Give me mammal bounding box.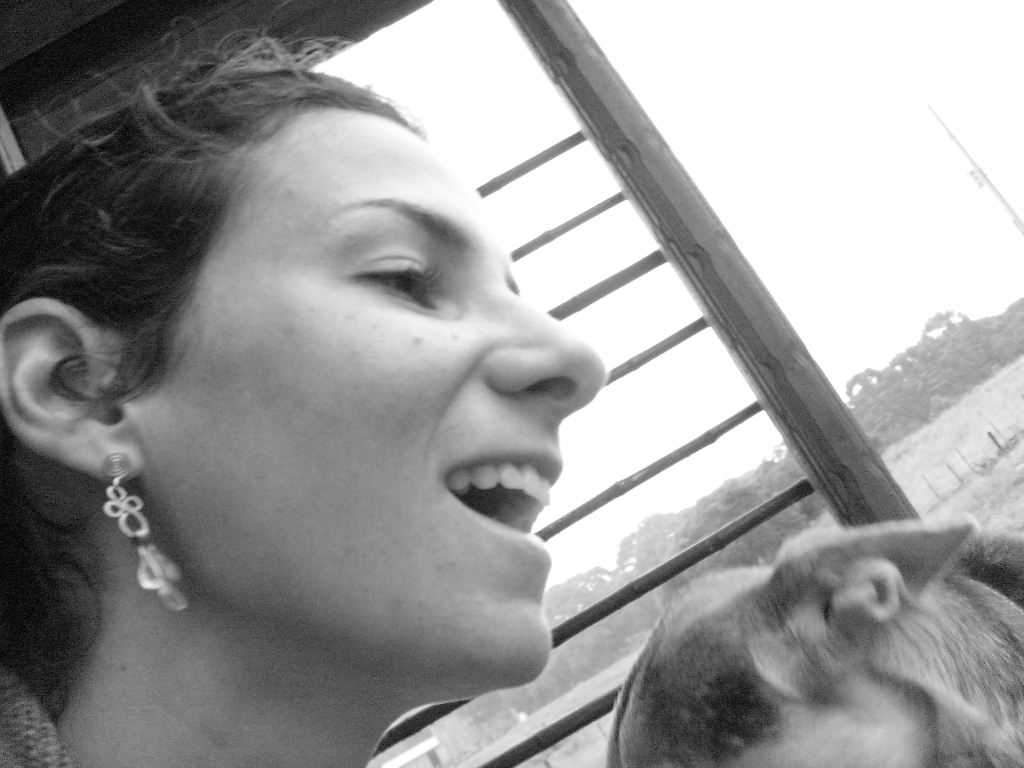
bbox=(592, 505, 1023, 767).
